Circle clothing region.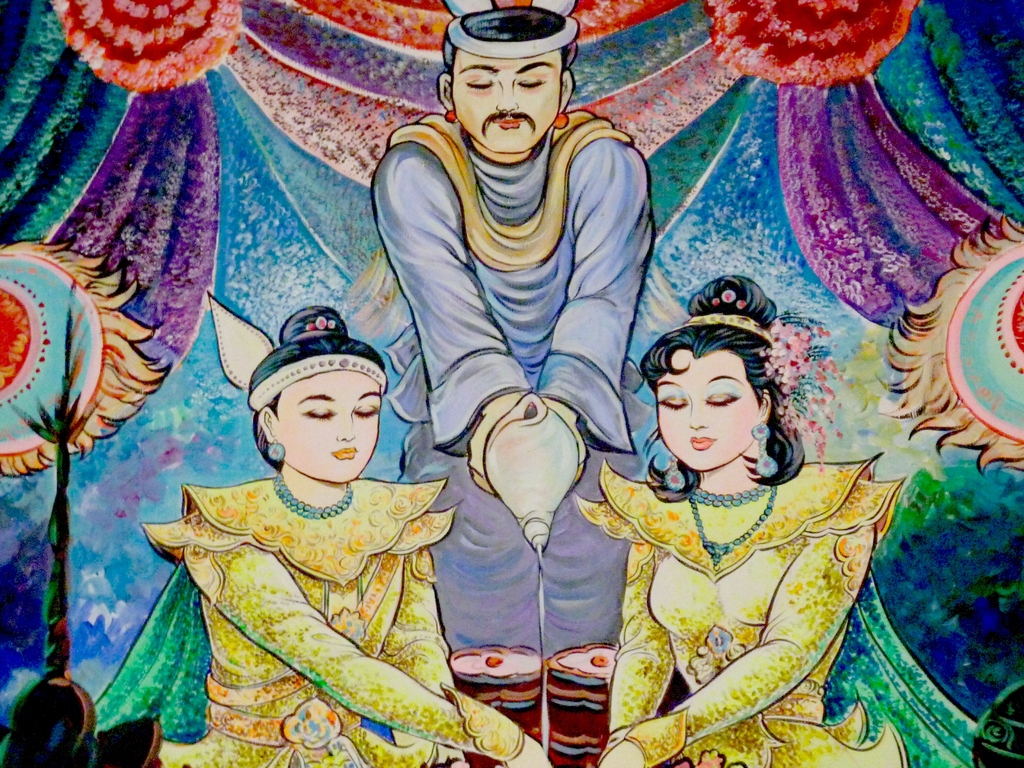
Region: <bbox>575, 449, 987, 767</bbox>.
